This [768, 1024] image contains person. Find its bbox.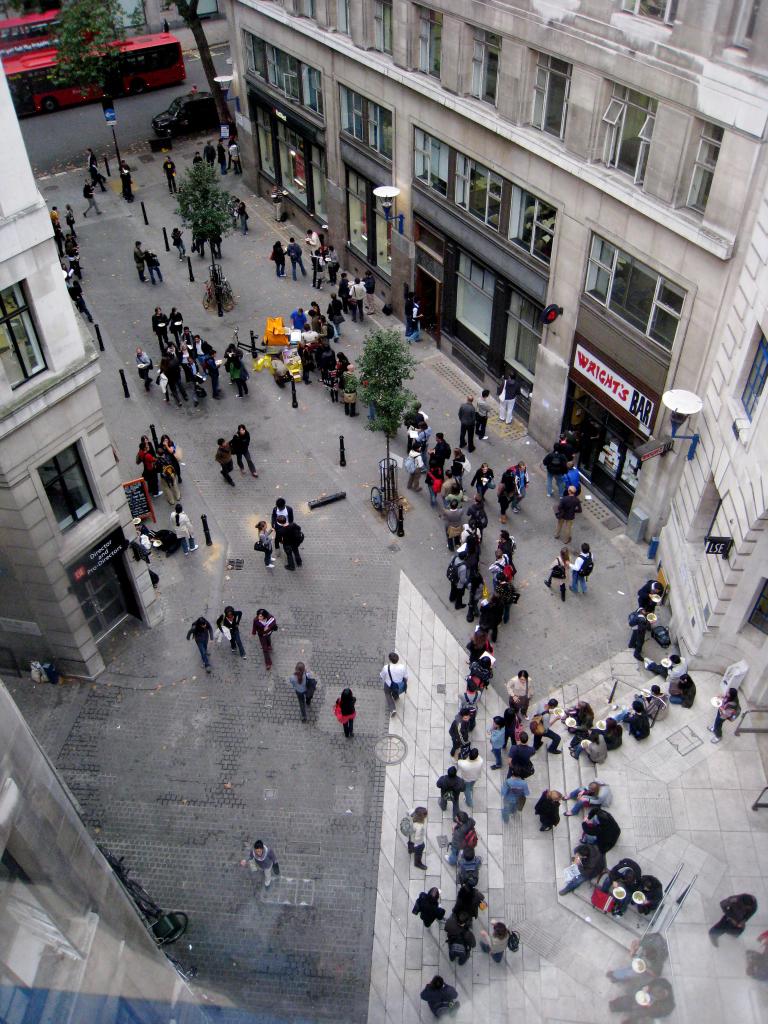
l=80, t=185, r=103, b=220.
